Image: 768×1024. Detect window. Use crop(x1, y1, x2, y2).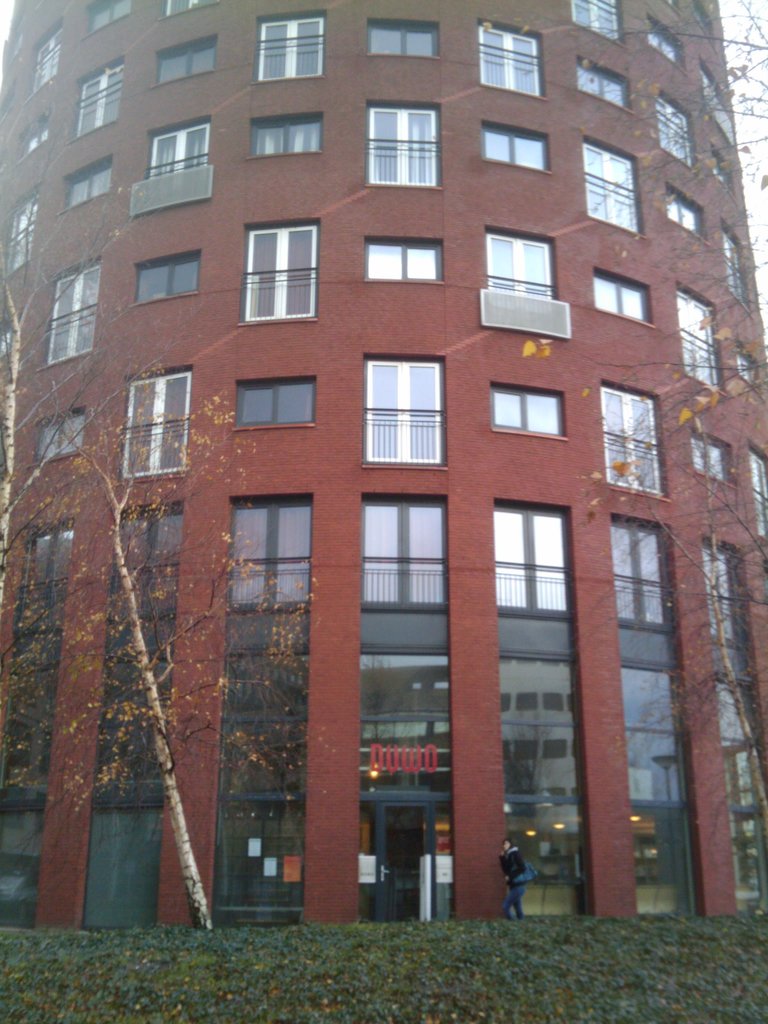
crop(569, 0, 625, 49).
